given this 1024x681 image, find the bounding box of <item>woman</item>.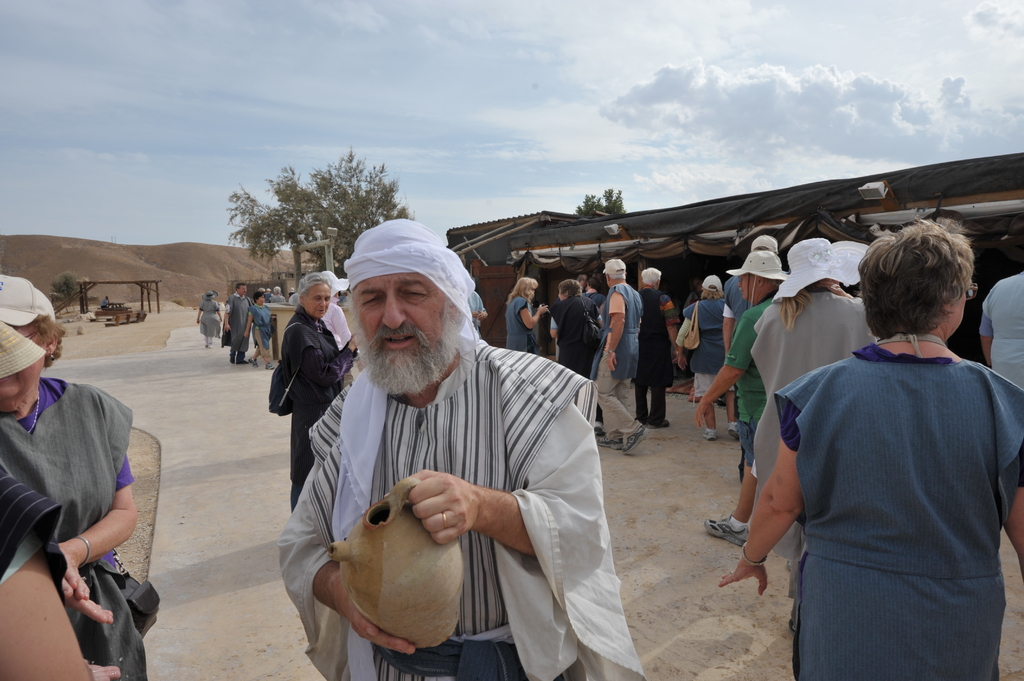
pyautogui.locateOnScreen(280, 271, 364, 511).
